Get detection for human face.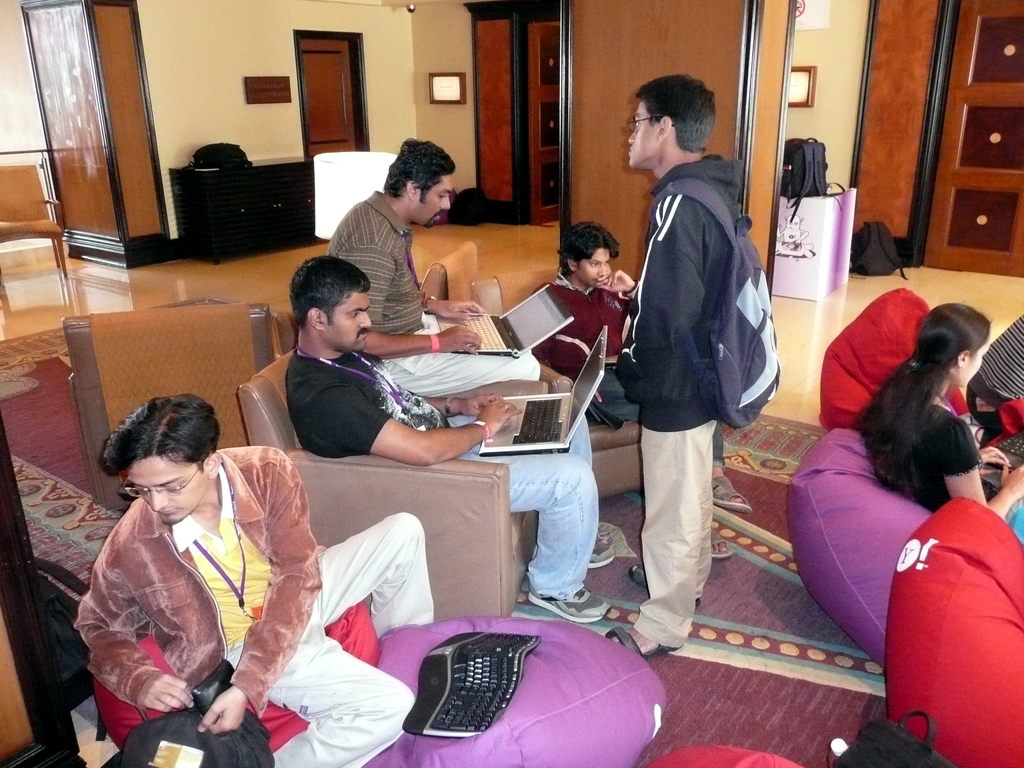
Detection: pyautogui.locateOnScreen(331, 292, 369, 352).
